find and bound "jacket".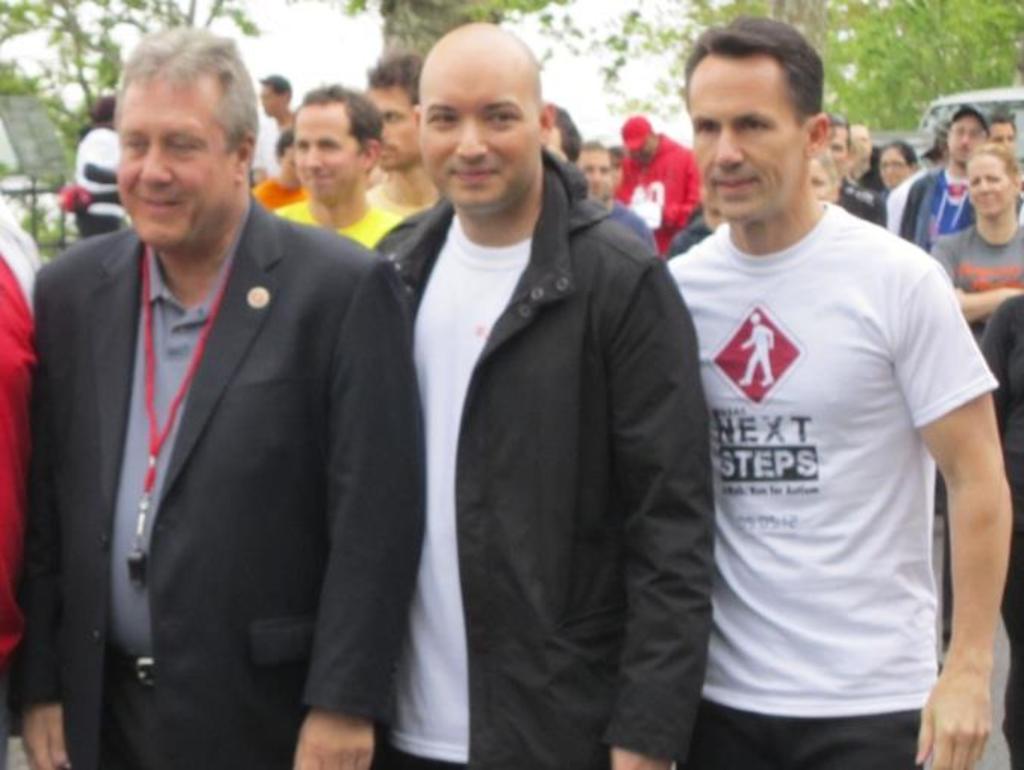
Bound: {"left": 341, "top": 99, "right": 709, "bottom": 715}.
